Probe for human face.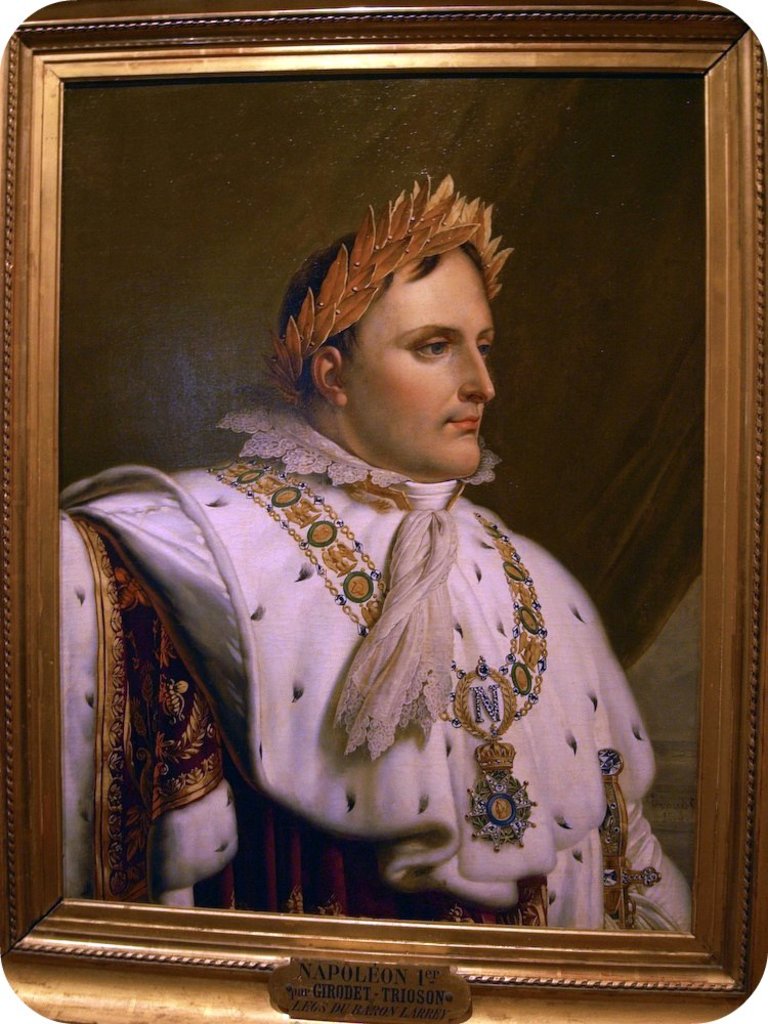
Probe result: 346, 244, 499, 483.
